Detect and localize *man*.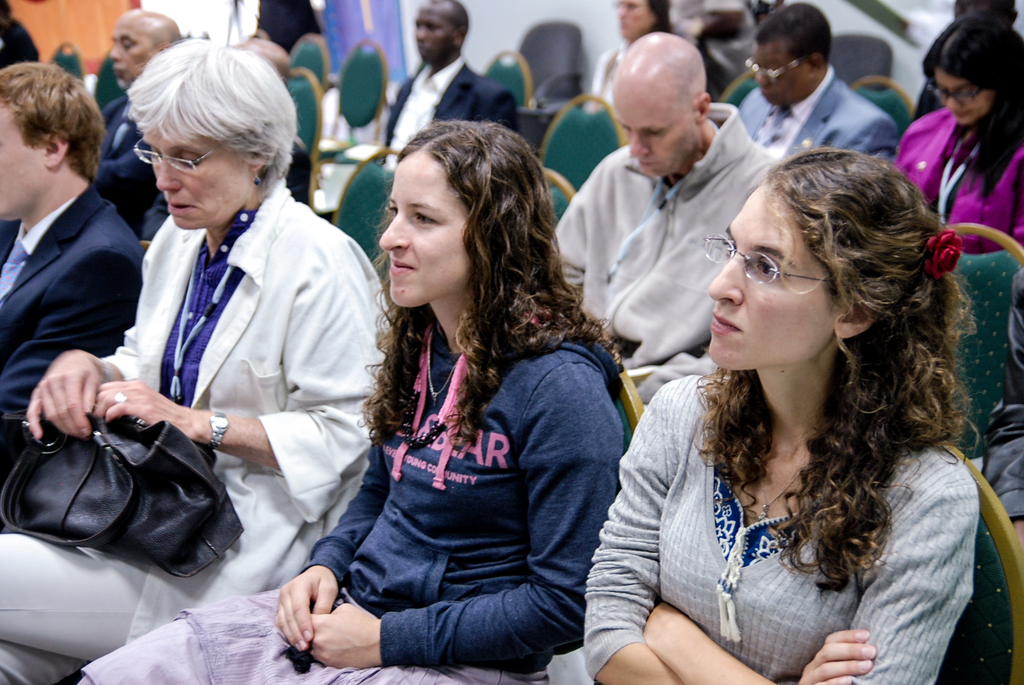
Localized at region(906, 0, 1021, 127).
